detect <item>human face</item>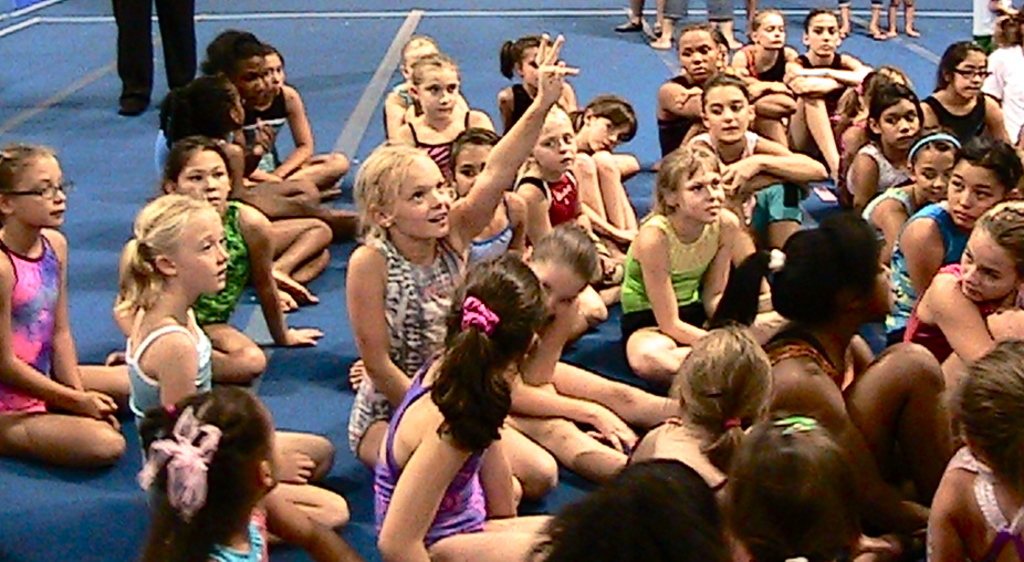
{"left": 588, "top": 121, "right": 630, "bottom": 147}
